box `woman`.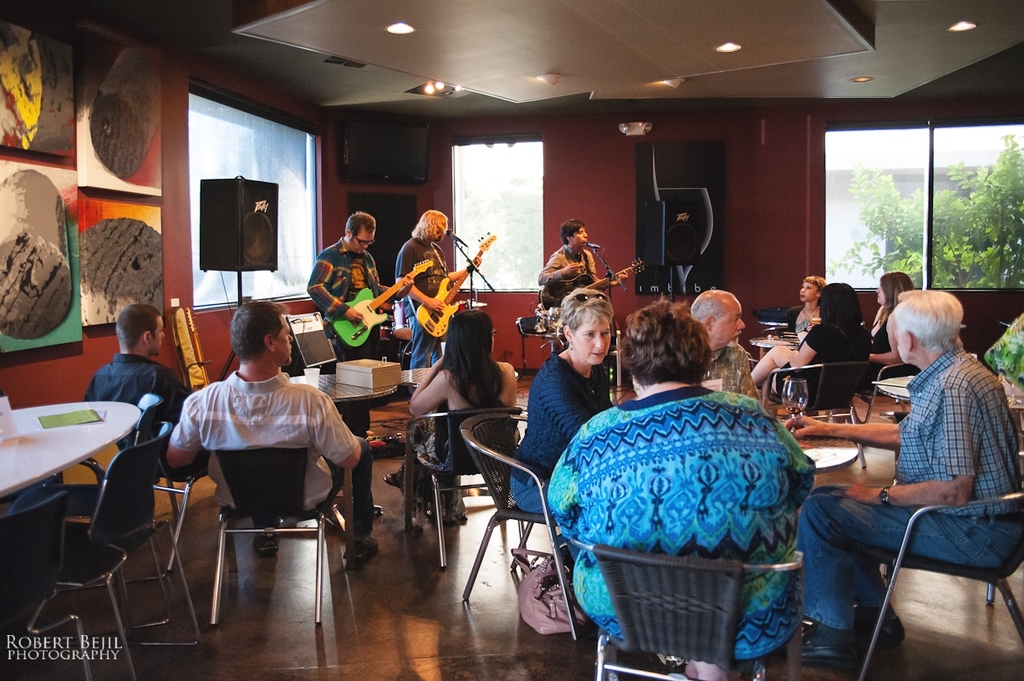
detection(860, 272, 910, 390).
